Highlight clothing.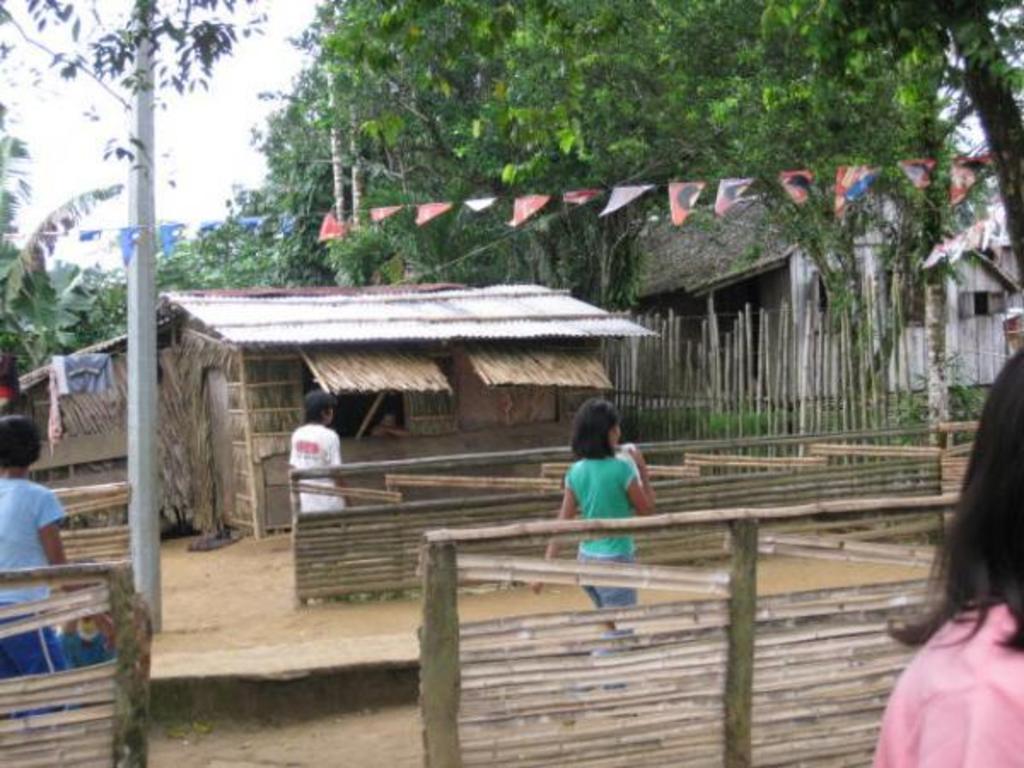
Highlighted region: bbox=(0, 471, 63, 729).
